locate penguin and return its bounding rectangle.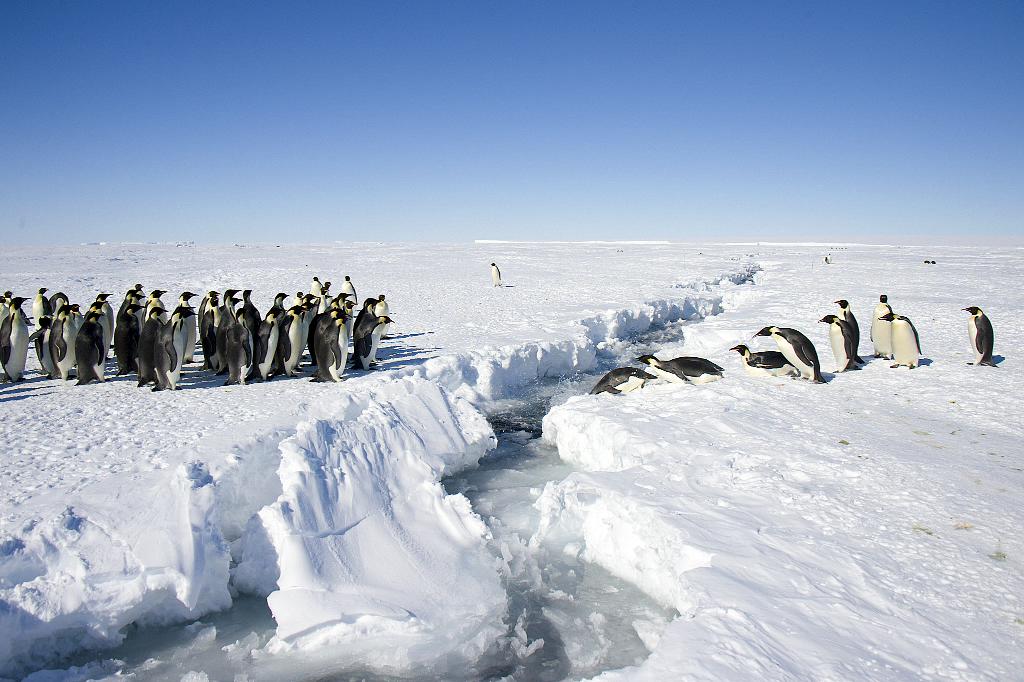
[758, 325, 823, 383].
